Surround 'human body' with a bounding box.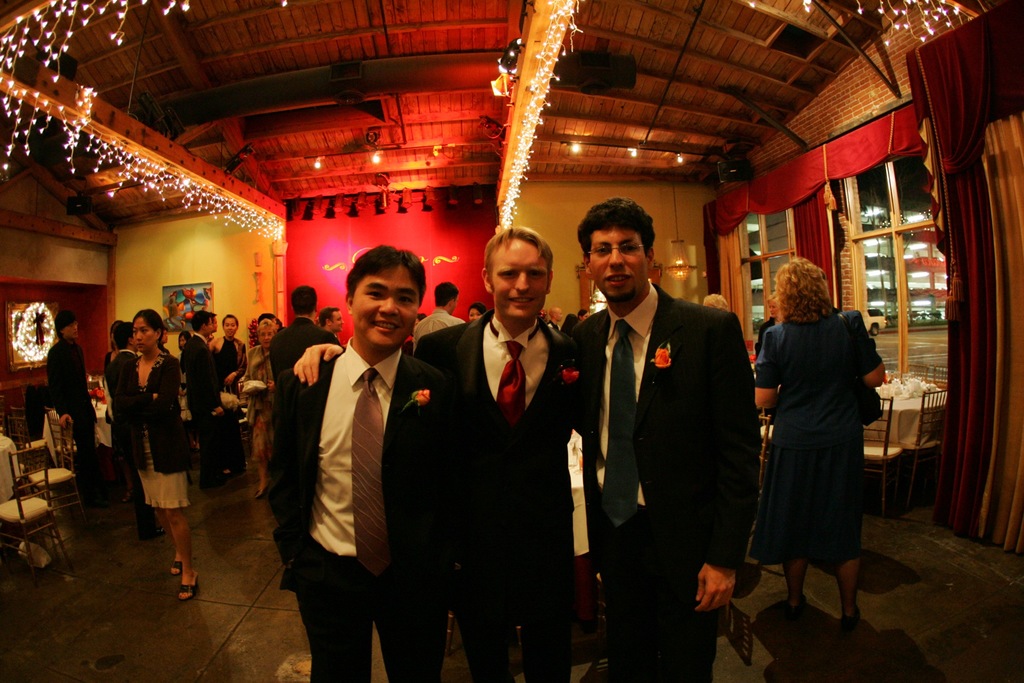
(x1=748, y1=314, x2=883, y2=627).
